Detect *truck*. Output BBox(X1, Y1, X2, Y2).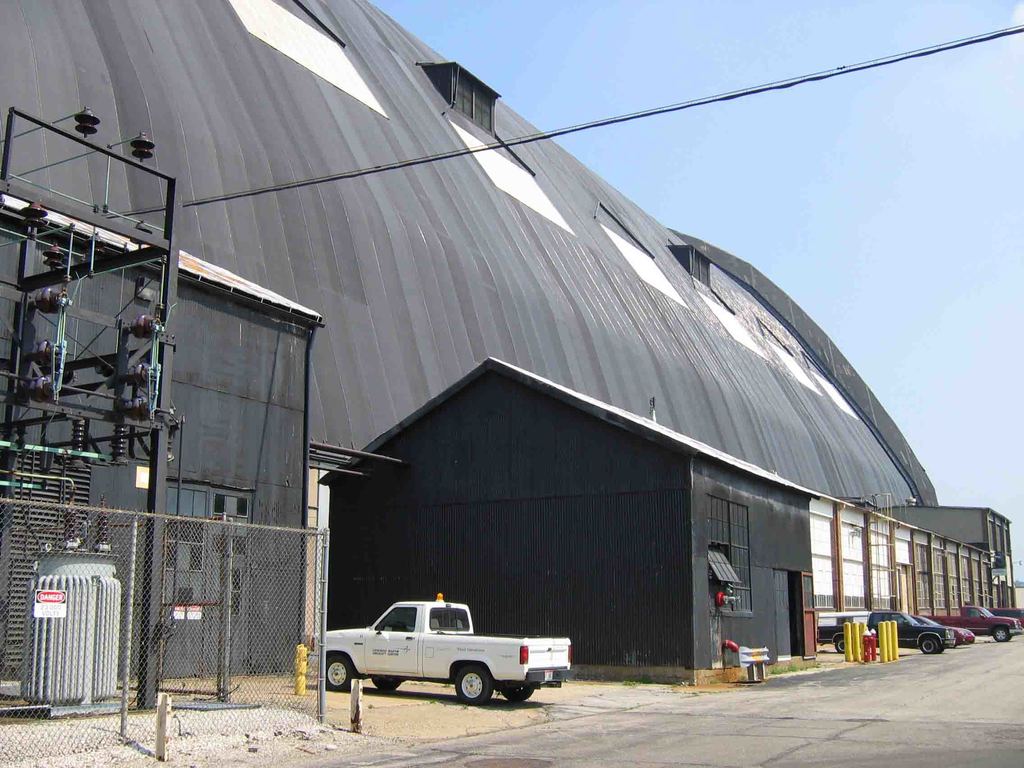
BBox(920, 596, 1023, 648).
